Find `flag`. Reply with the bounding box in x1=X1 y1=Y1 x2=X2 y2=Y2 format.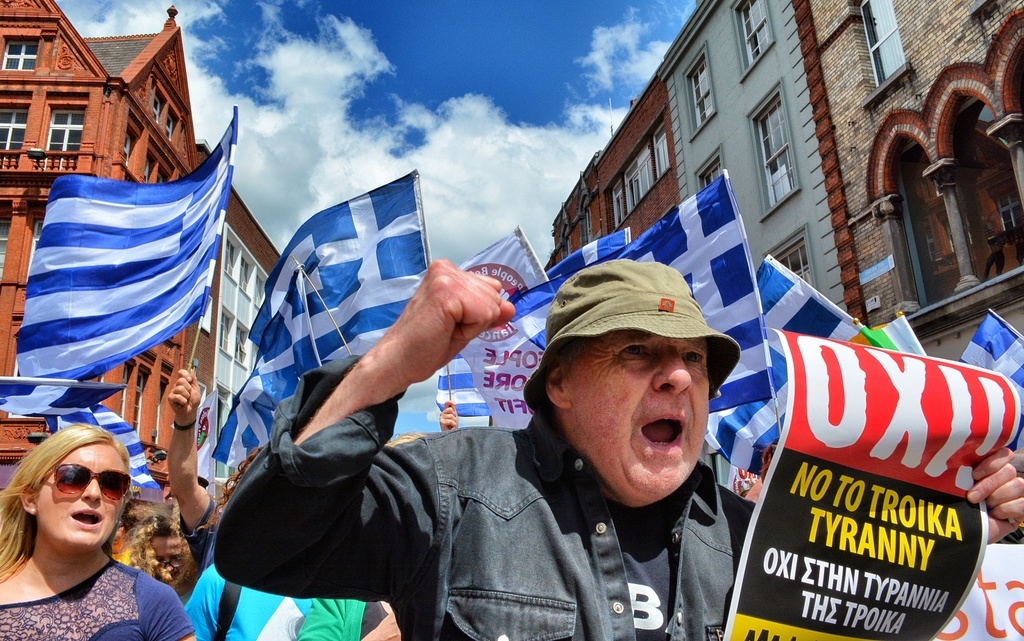
x1=211 y1=380 x2=289 y2=475.
